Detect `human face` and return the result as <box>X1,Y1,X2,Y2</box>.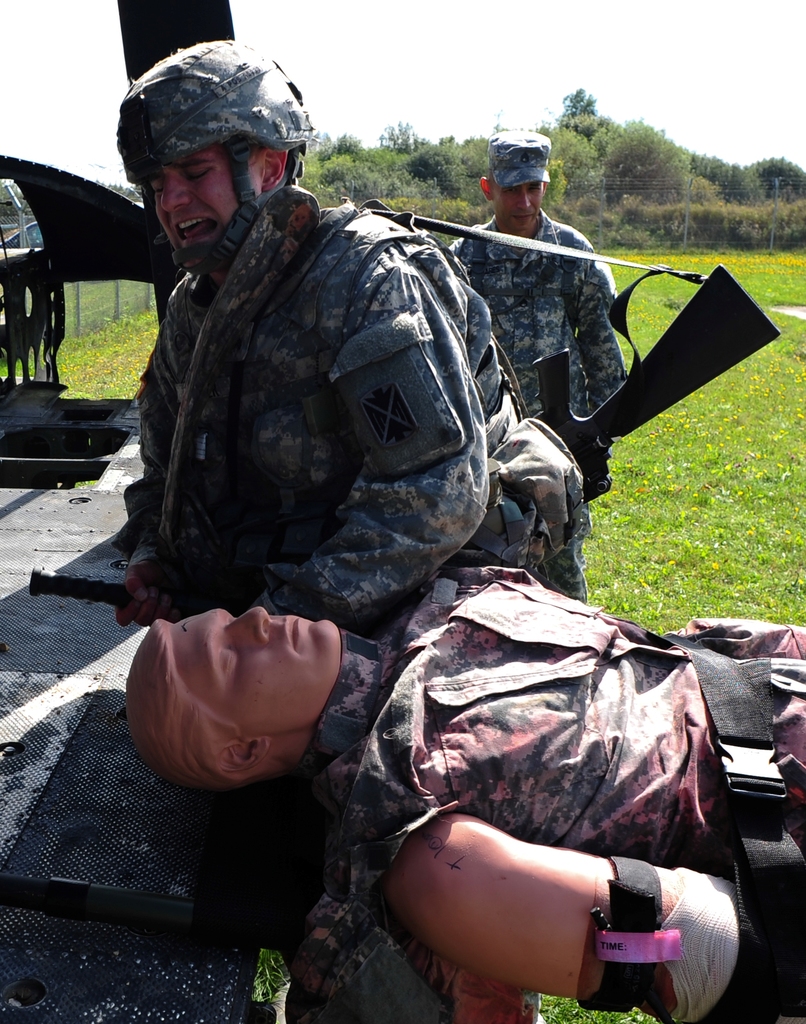
<box>497,179,547,228</box>.
